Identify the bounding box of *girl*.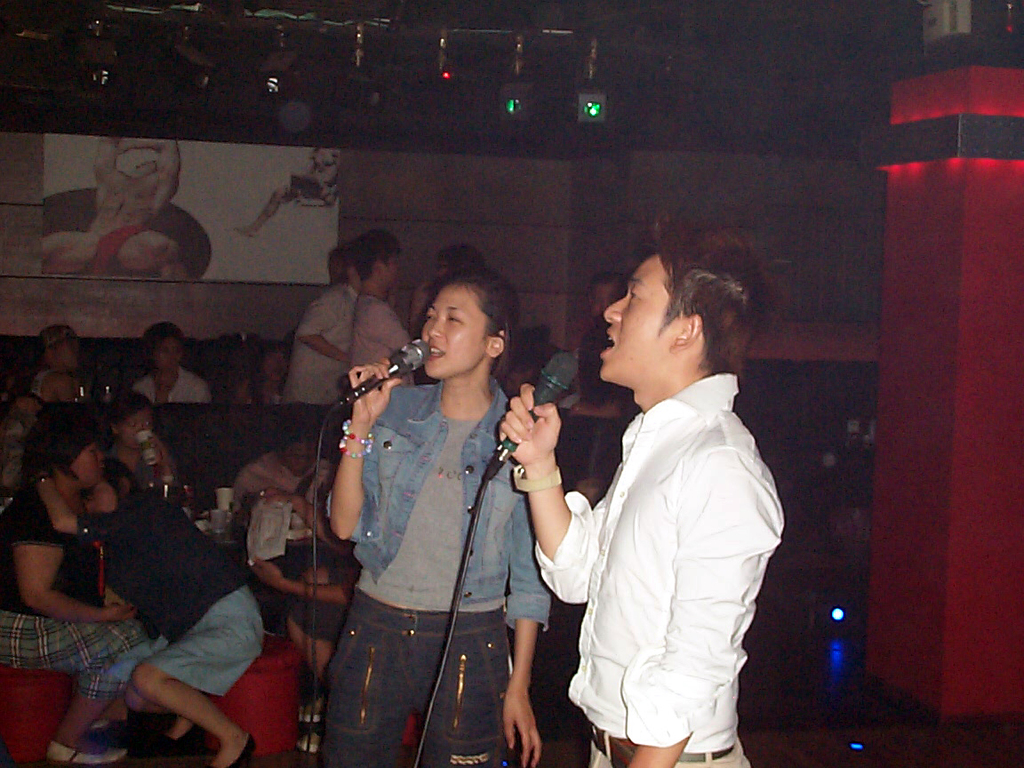
<region>233, 340, 286, 404</region>.
